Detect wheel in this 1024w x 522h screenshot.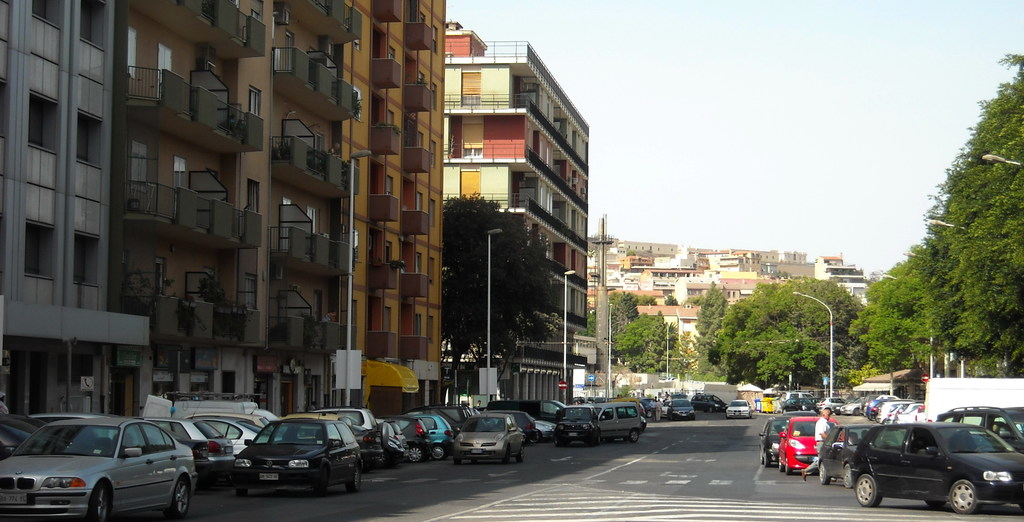
Detection: 408:446:422:462.
